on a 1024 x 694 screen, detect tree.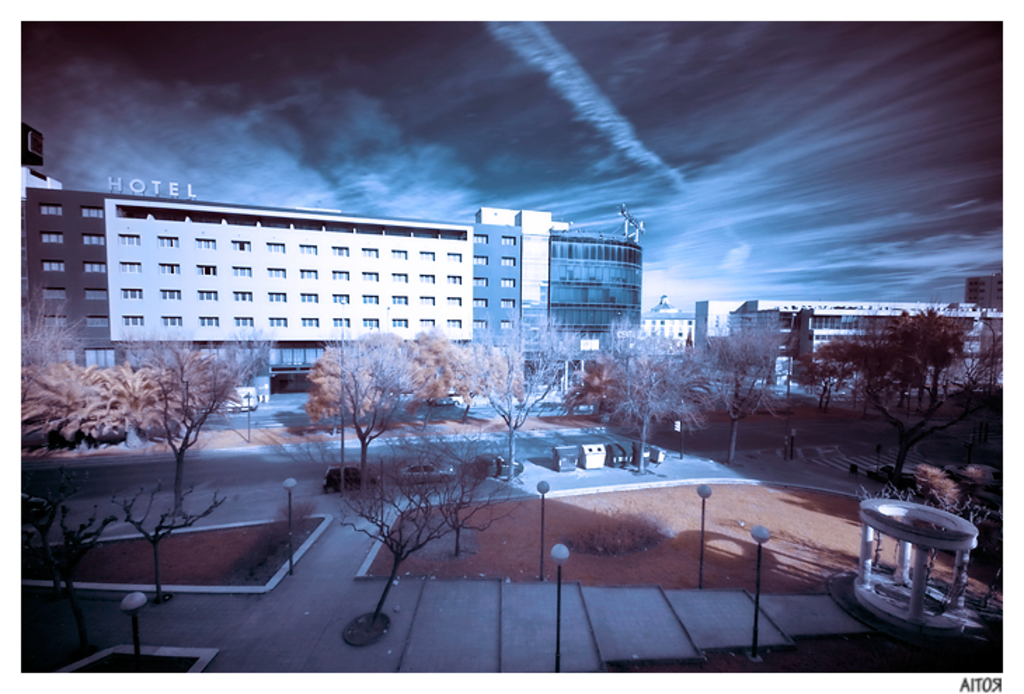
[x1=816, y1=335, x2=888, y2=425].
